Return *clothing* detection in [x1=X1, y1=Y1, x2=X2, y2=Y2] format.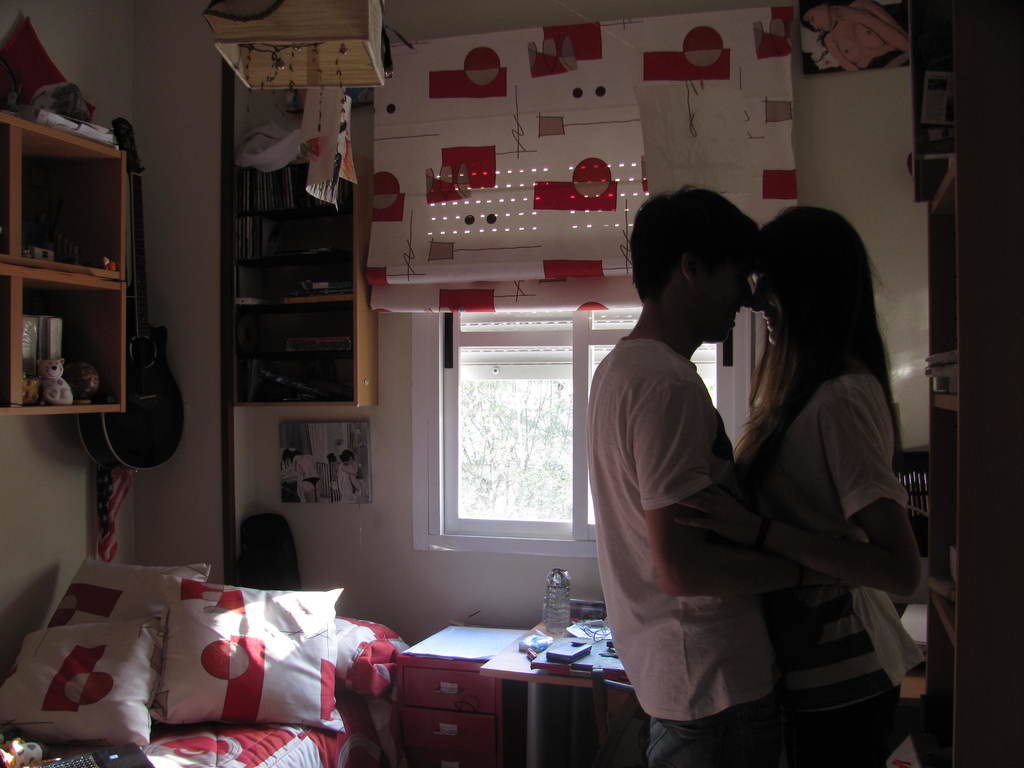
[x1=590, y1=340, x2=745, y2=719].
